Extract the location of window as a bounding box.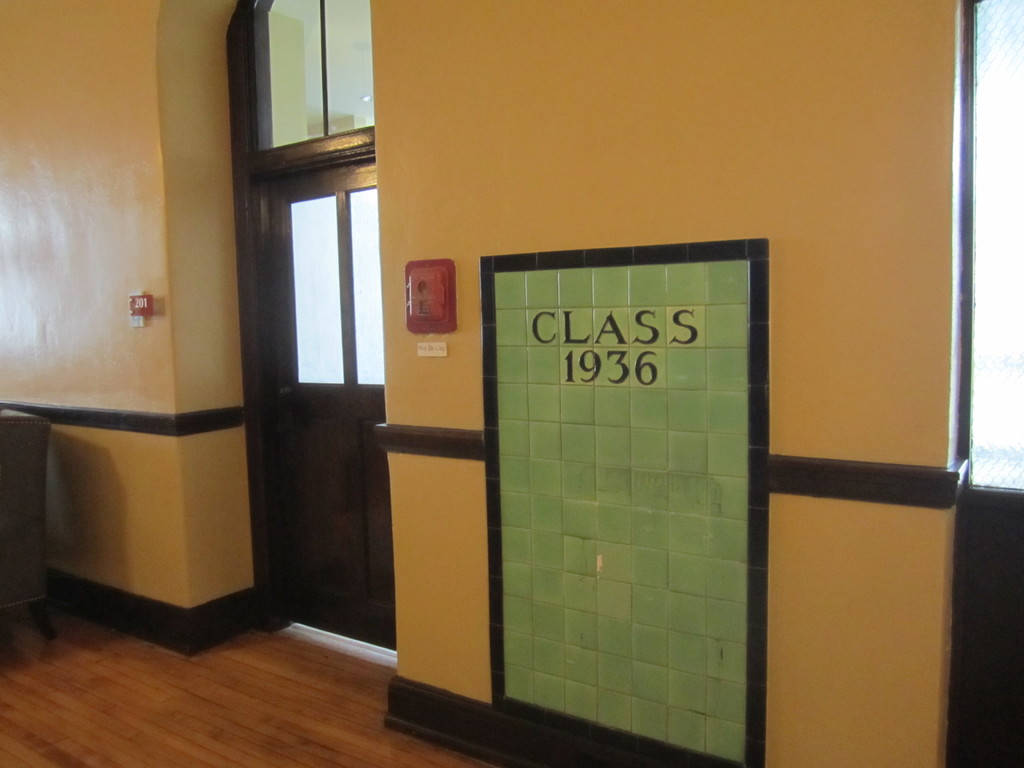
(left=936, top=0, right=1023, bottom=502).
